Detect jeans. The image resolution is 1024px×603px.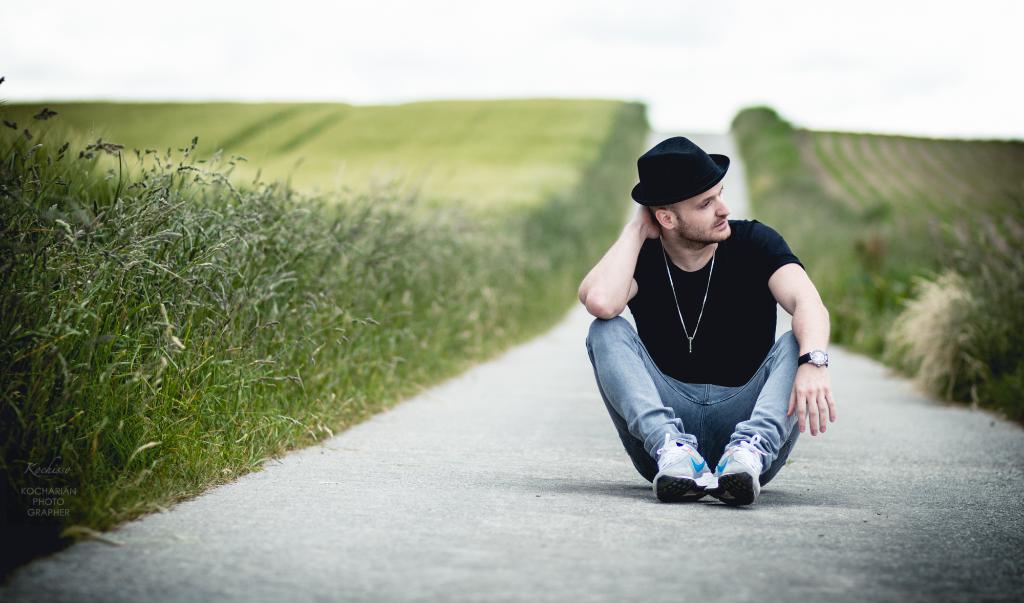
crop(601, 326, 817, 491).
